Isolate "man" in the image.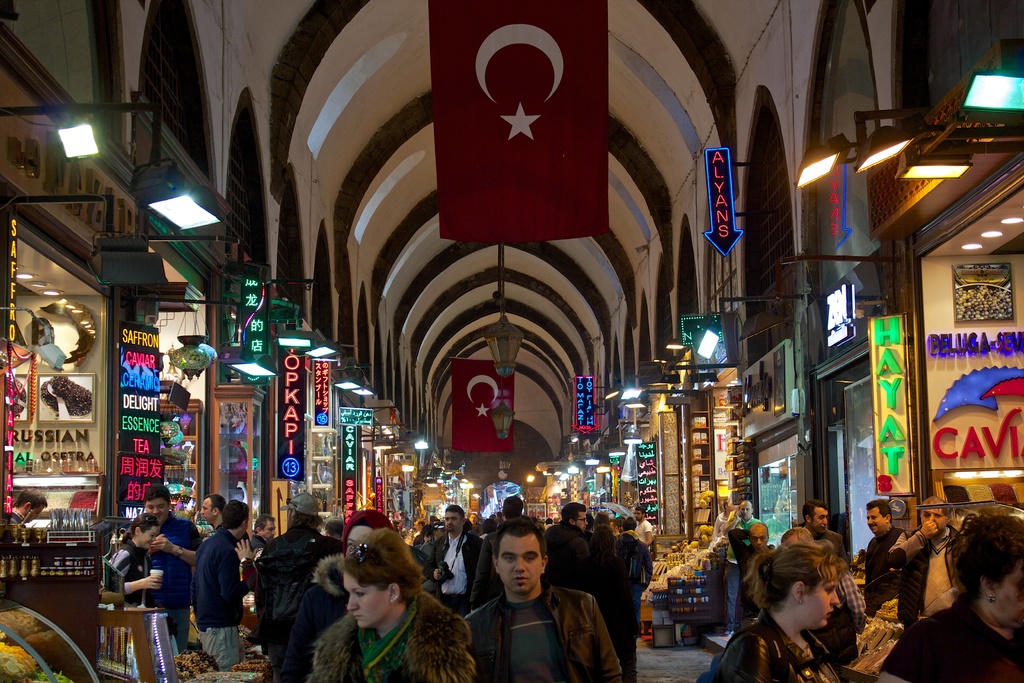
Isolated region: 790, 487, 850, 558.
